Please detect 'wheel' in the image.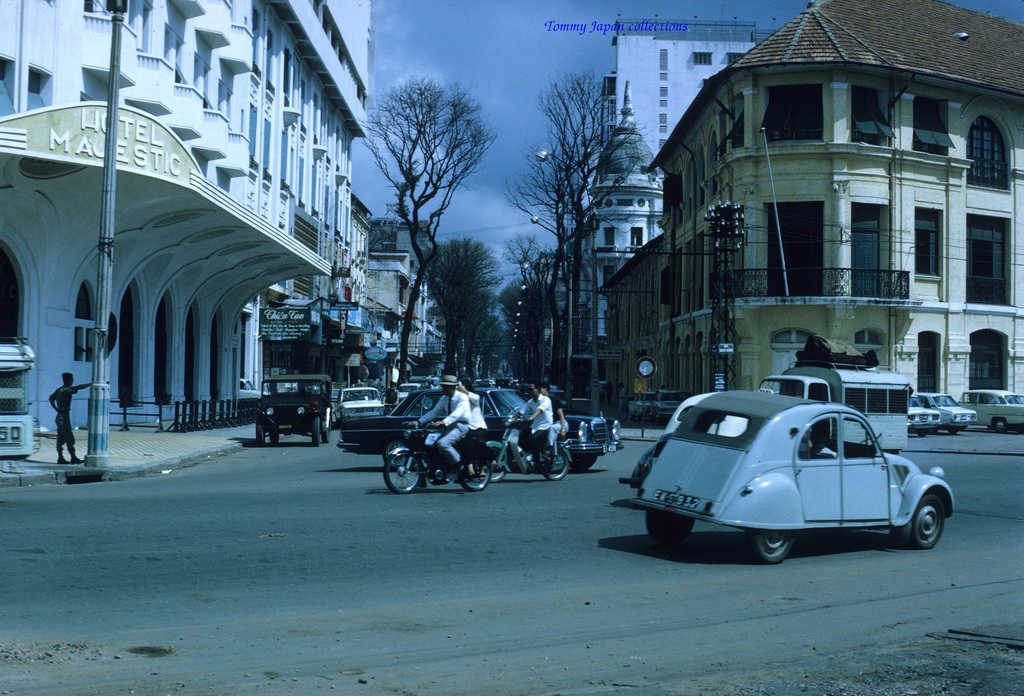
(x1=485, y1=443, x2=509, y2=483).
